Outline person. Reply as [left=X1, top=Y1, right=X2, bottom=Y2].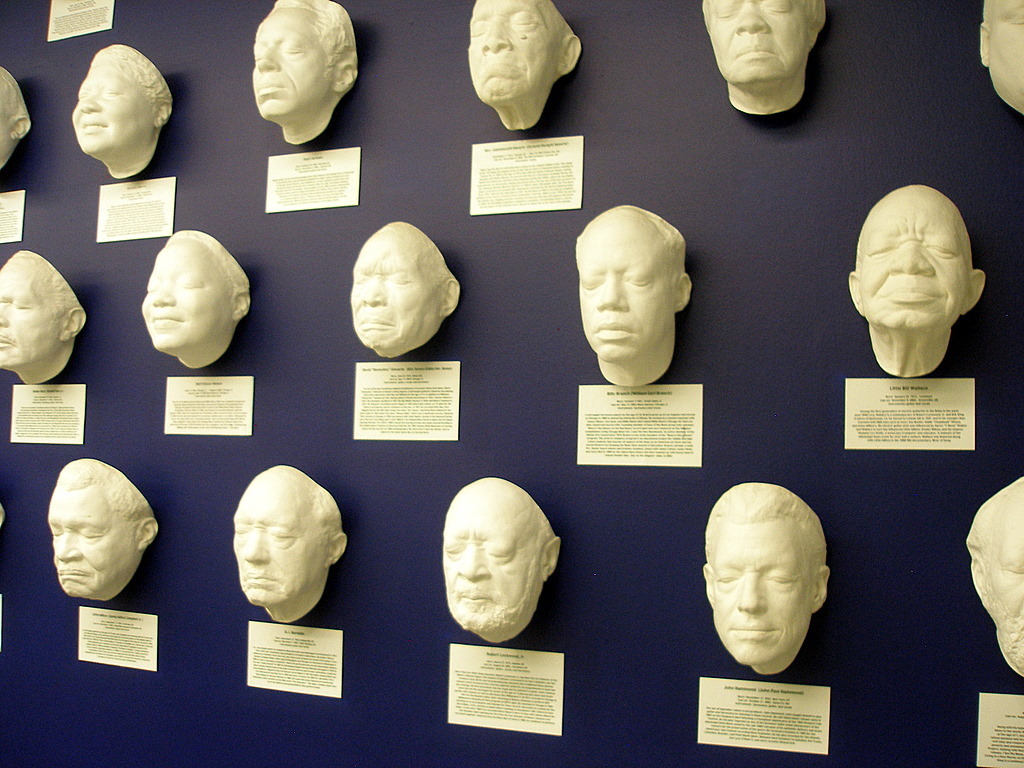
[left=444, top=478, right=561, bottom=637].
